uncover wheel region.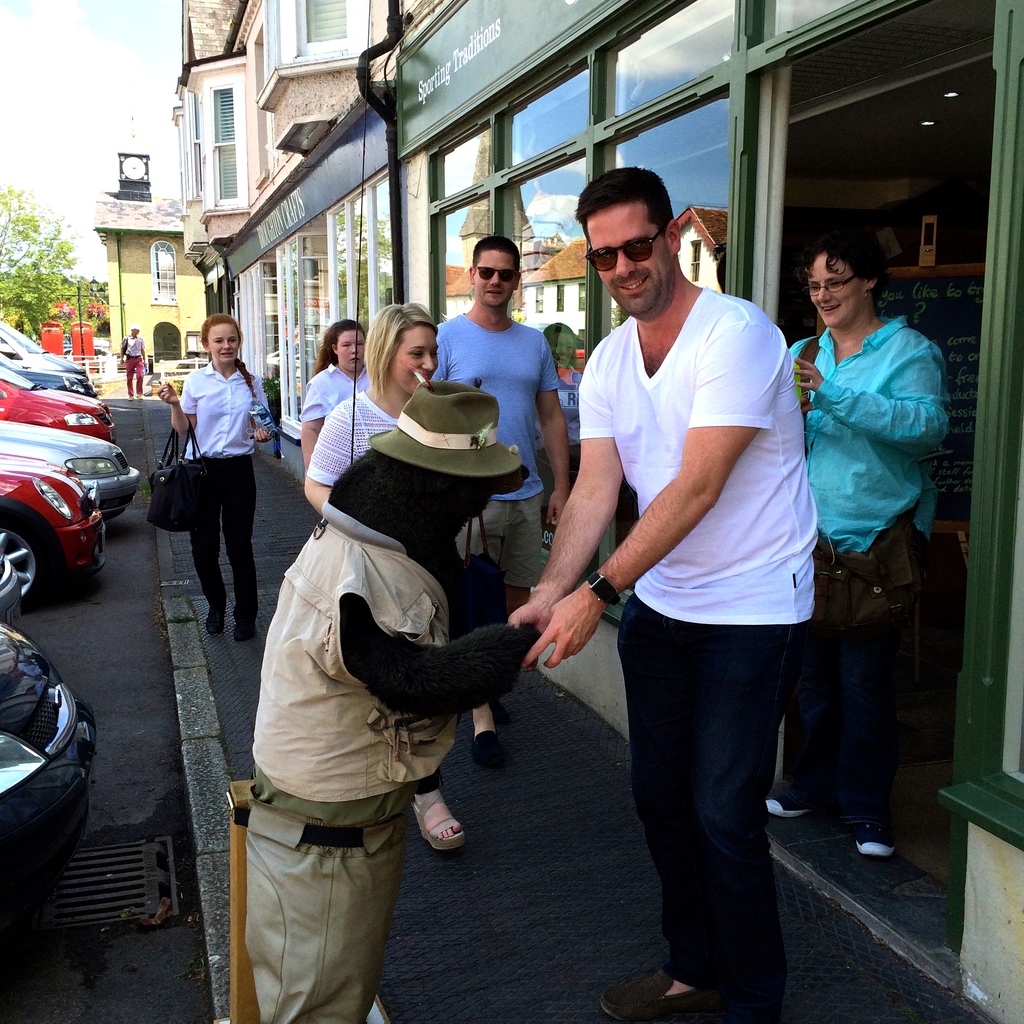
Uncovered: 0/520/54/612.
